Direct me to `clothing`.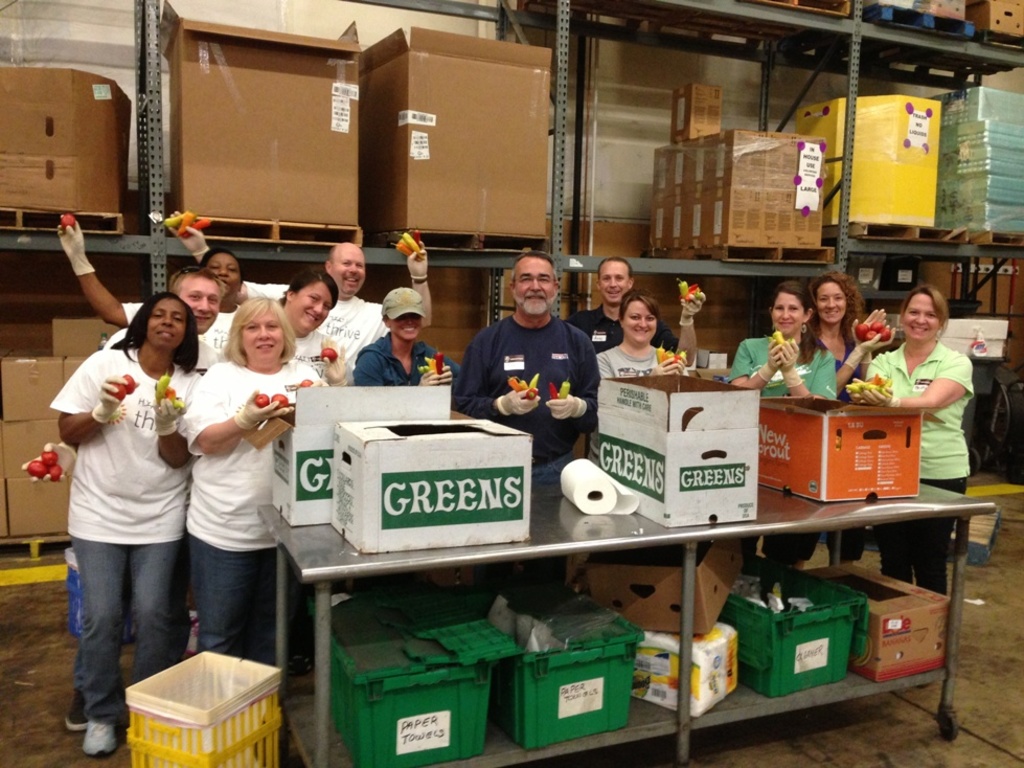
Direction: {"left": 735, "top": 333, "right": 843, "bottom": 417}.
